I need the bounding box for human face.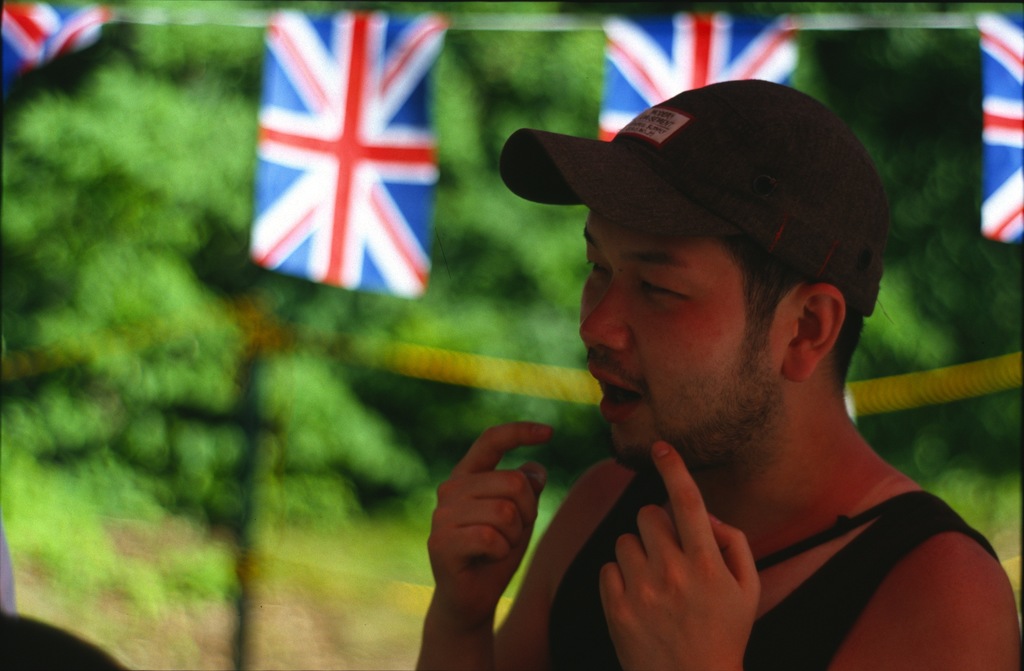
Here it is: 581, 210, 779, 468.
